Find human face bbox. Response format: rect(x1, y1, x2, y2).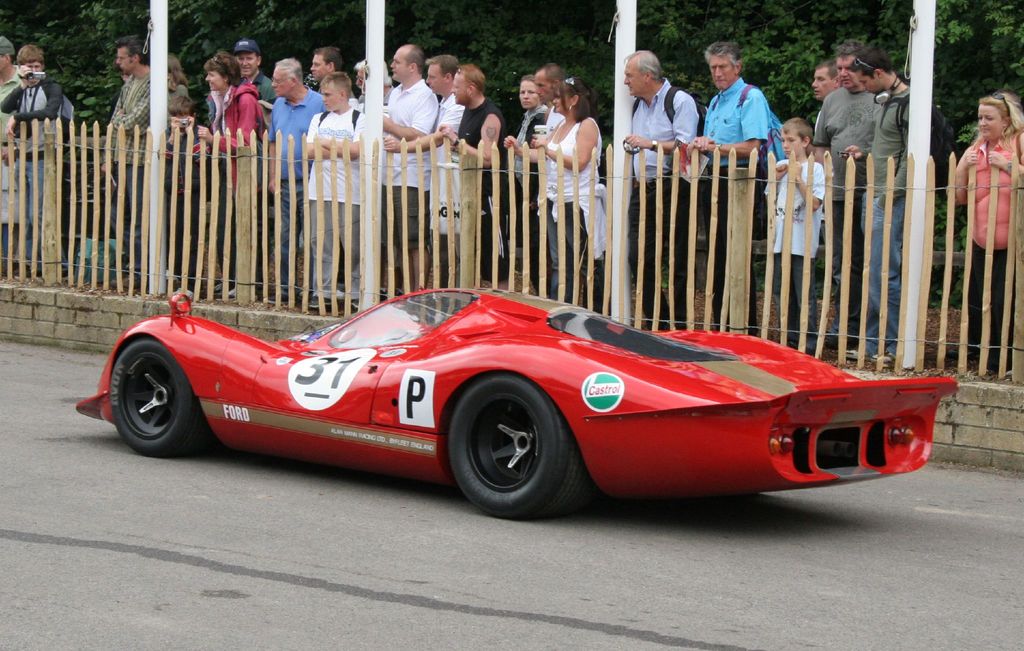
rect(234, 52, 258, 76).
